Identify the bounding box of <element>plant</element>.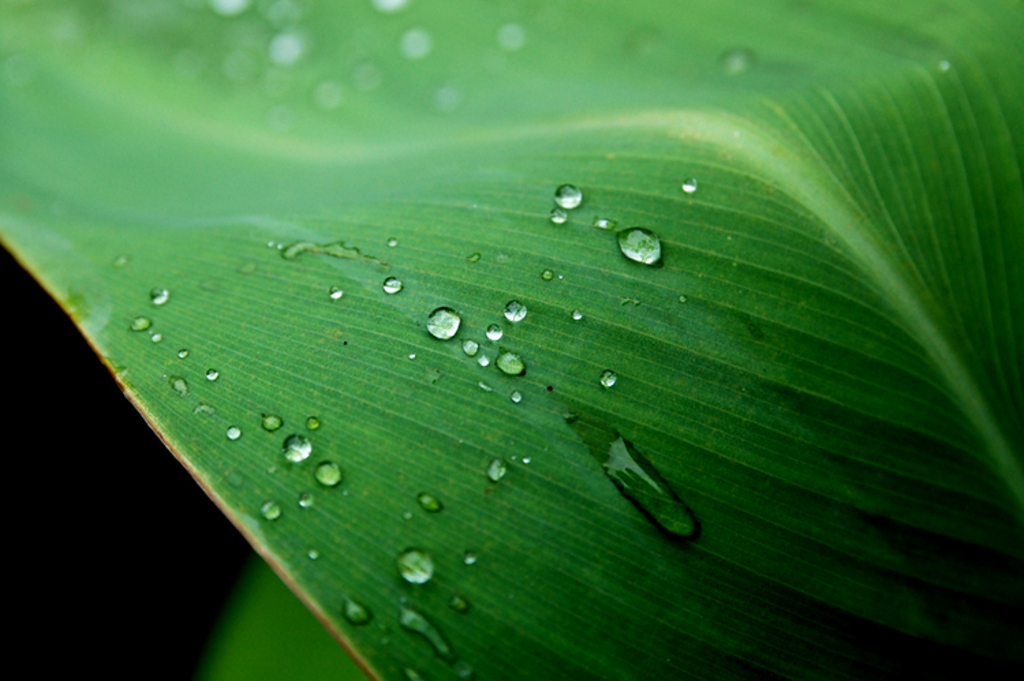
(0, 0, 1023, 680).
